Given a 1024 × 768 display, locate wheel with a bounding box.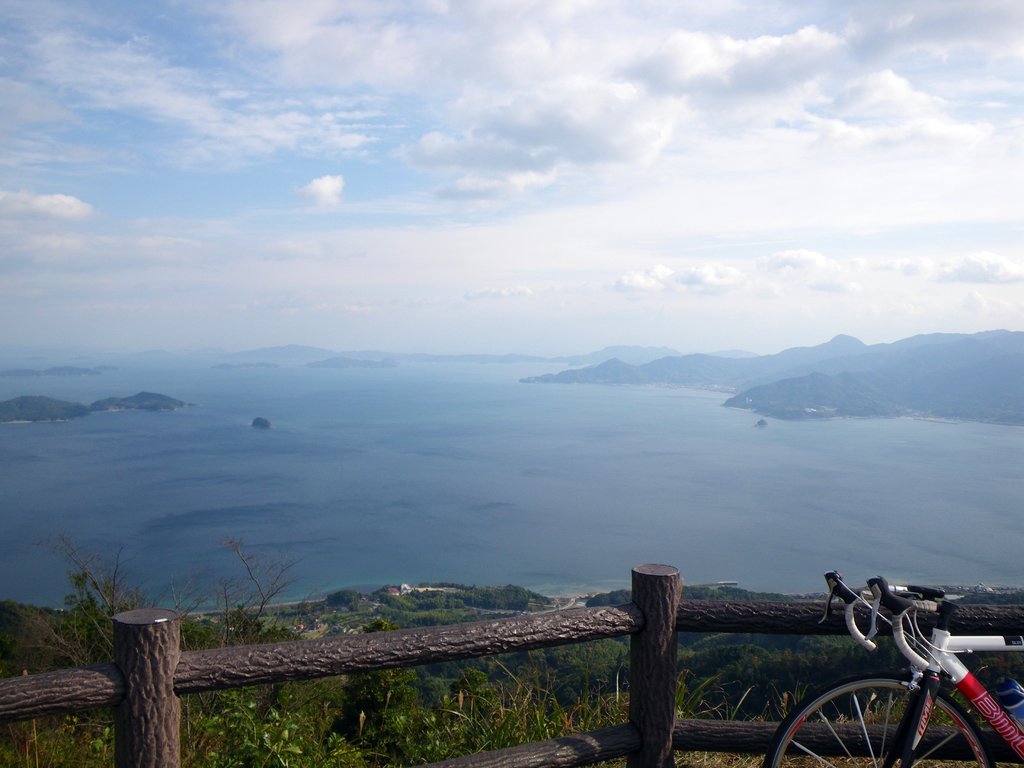
Located: pyautogui.locateOnScreen(755, 669, 1000, 767).
